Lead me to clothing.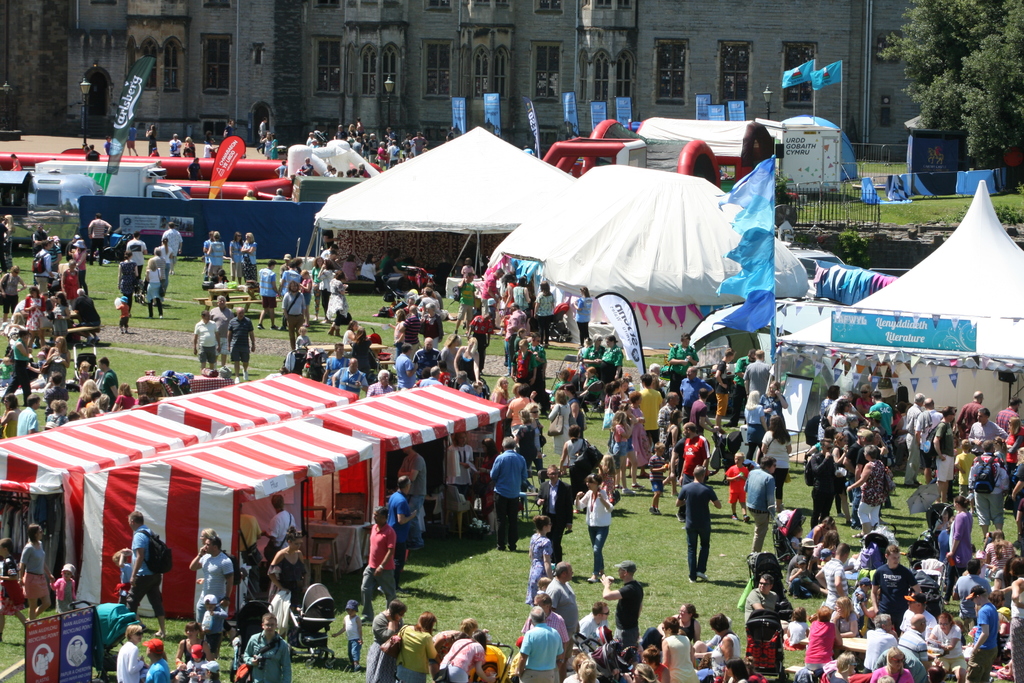
Lead to x1=180, y1=140, x2=195, y2=160.
